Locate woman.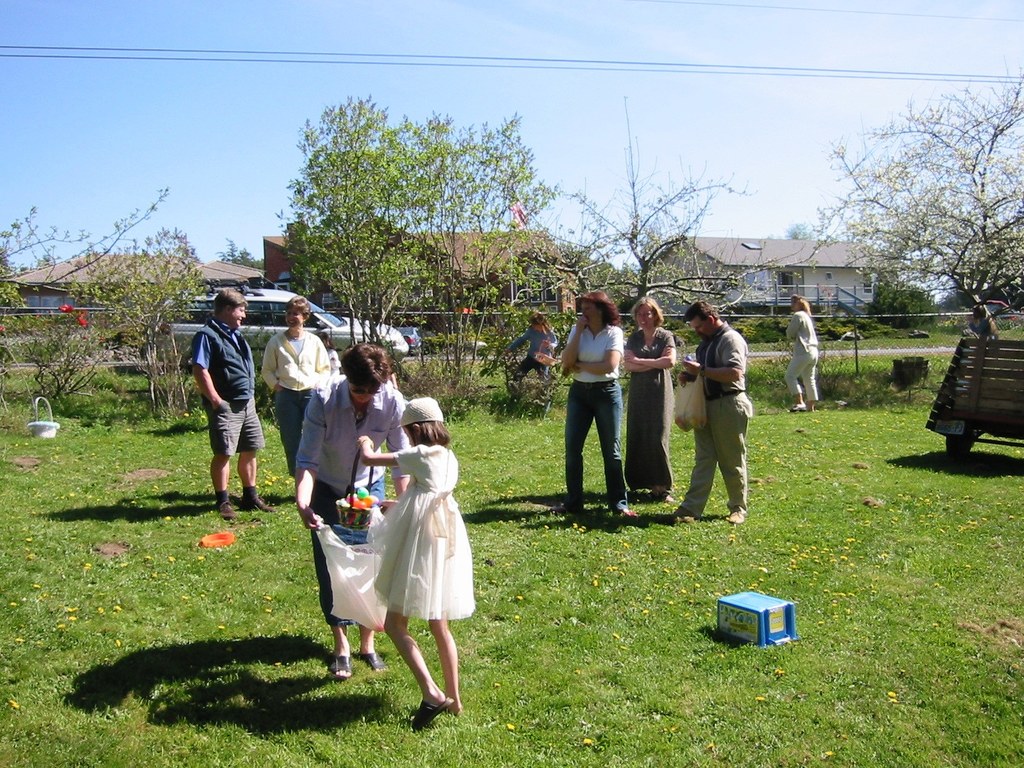
Bounding box: bbox=[255, 295, 334, 468].
